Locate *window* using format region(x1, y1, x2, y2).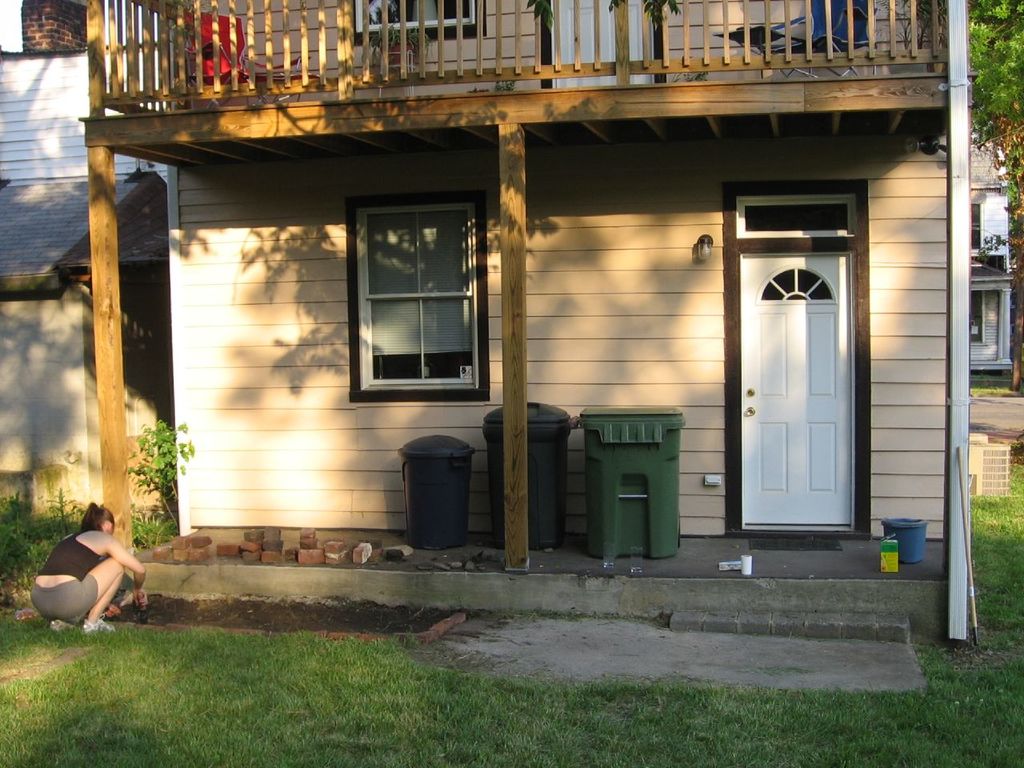
region(338, 178, 481, 402).
